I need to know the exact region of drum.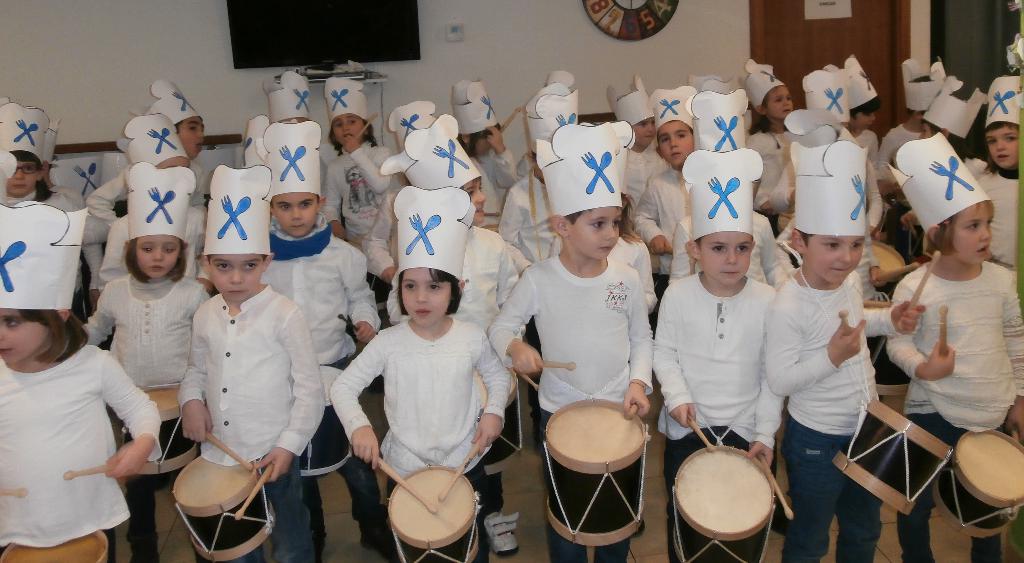
Region: 925, 425, 1023, 535.
